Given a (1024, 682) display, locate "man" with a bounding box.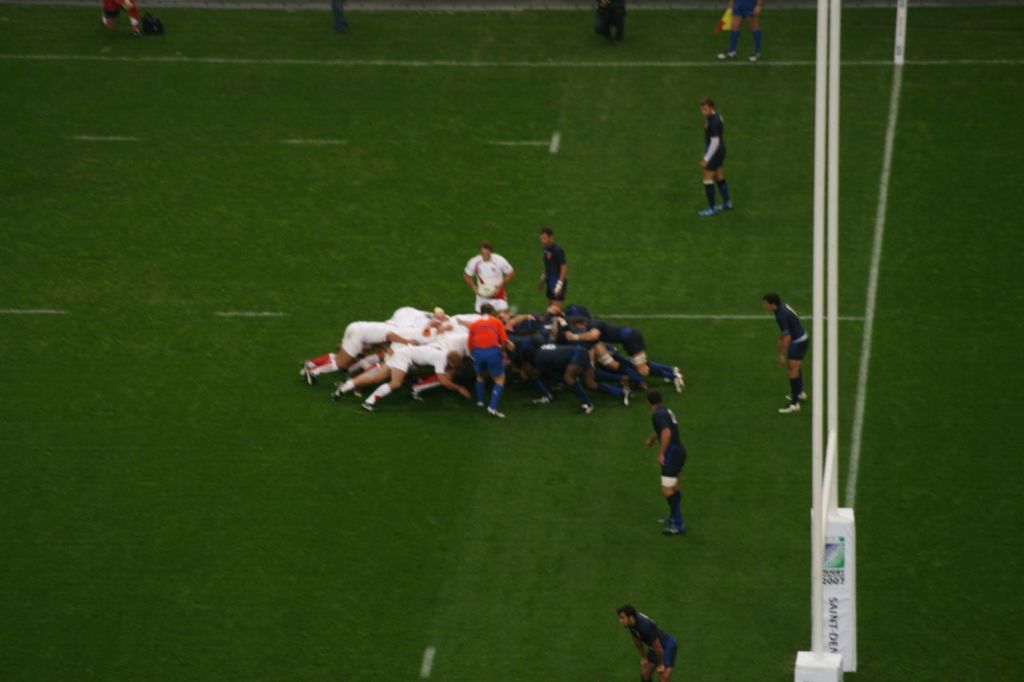
Located: select_region(612, 606, 678, 681).
